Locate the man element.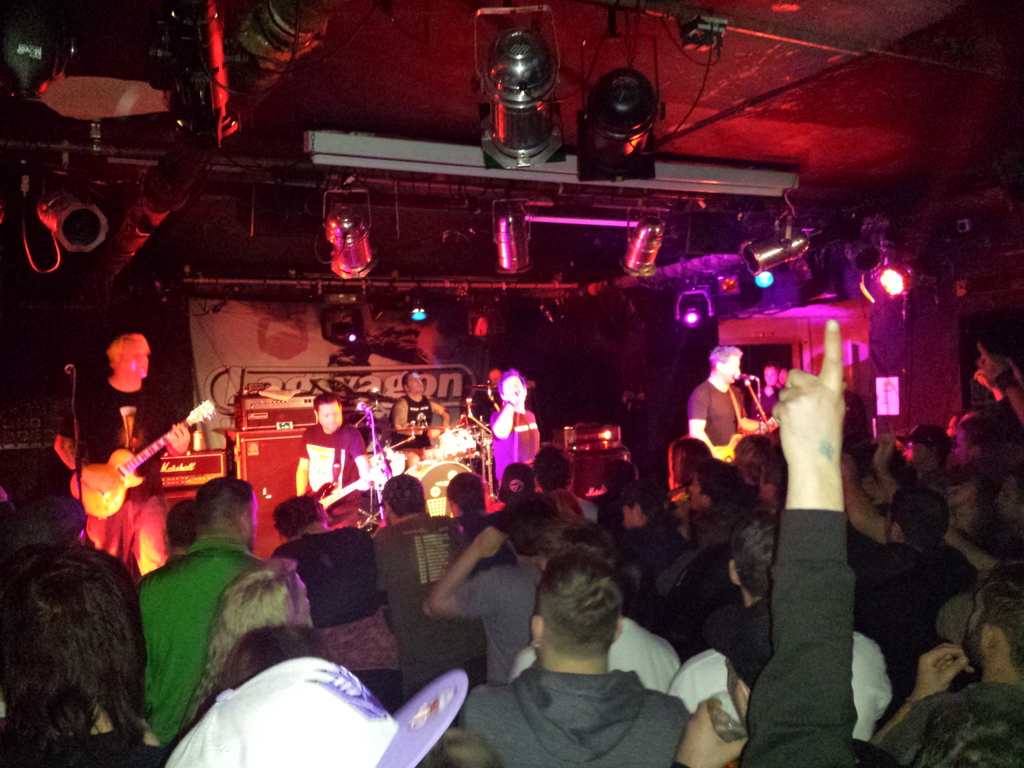
Element bbox: Rect(489, 366, 542, 493).
